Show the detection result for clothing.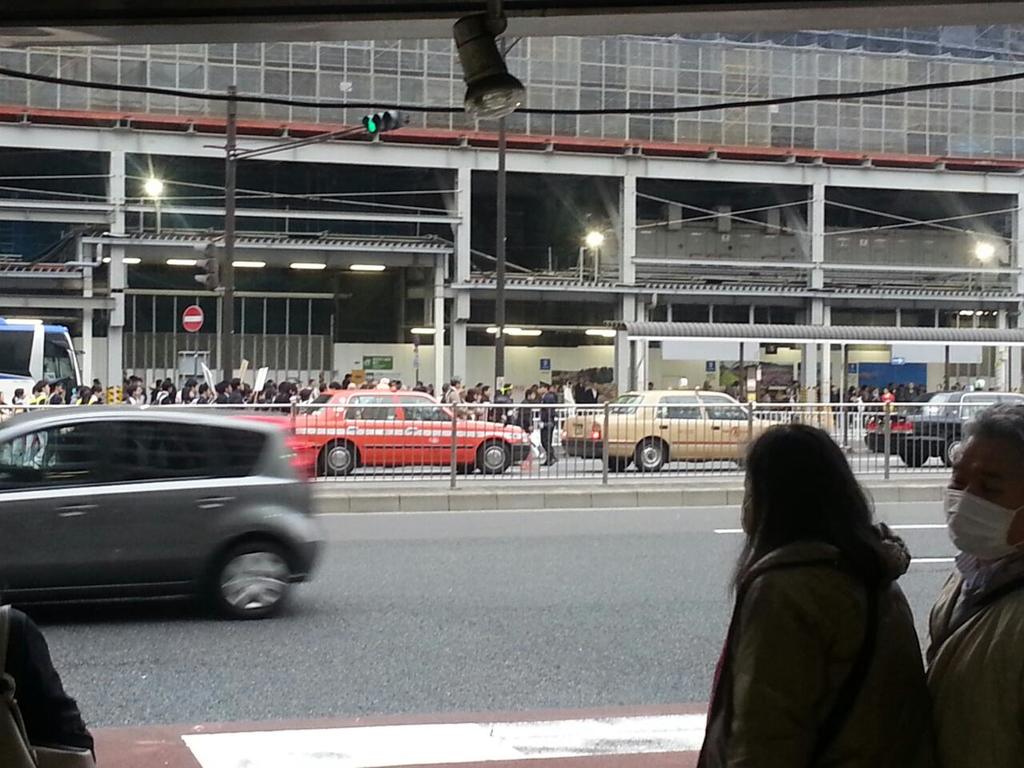
(left=442, top=384, right=461, bottom=415).
